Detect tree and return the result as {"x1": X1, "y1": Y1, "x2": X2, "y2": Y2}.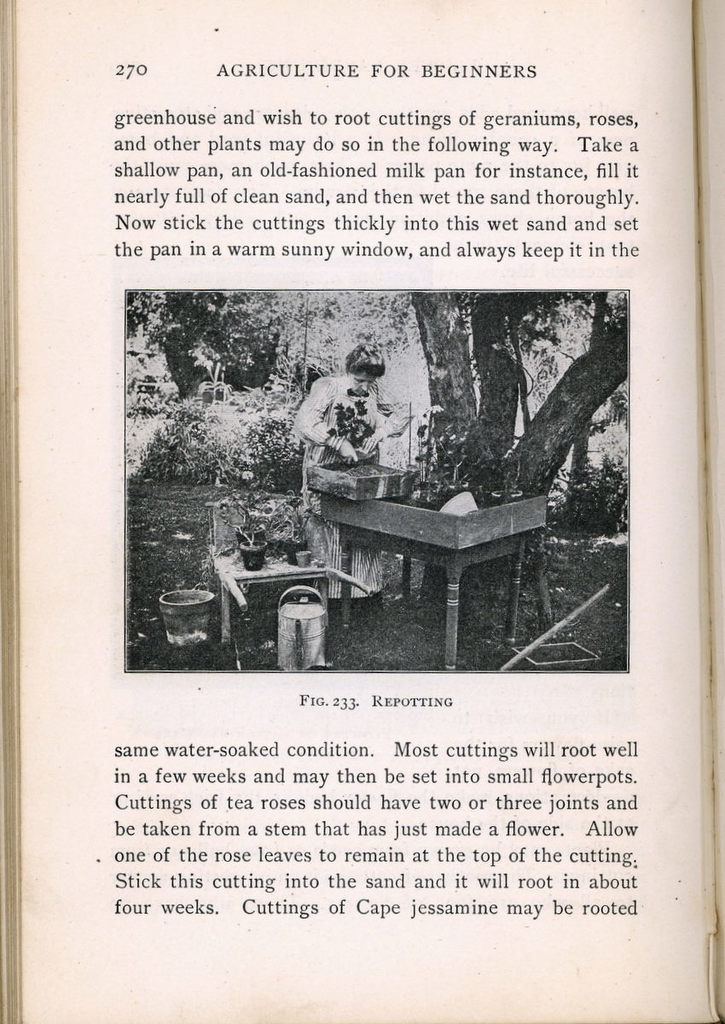
{"x1": 128, "y1": 291, "x2": 630, "y2": 602}.
